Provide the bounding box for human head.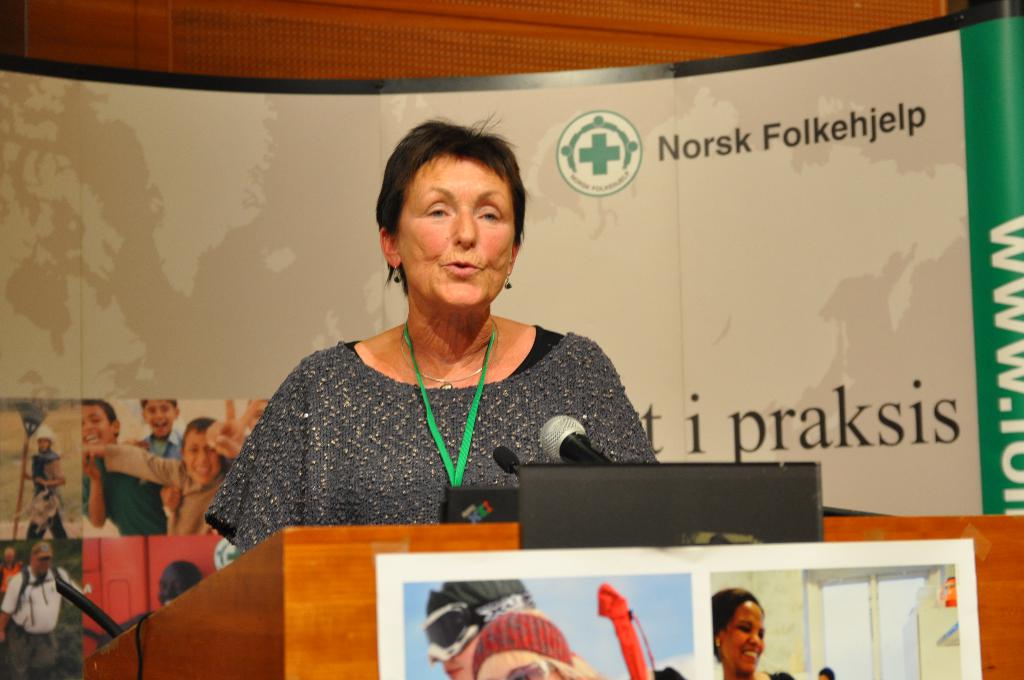
79, 397, 120, 458.
